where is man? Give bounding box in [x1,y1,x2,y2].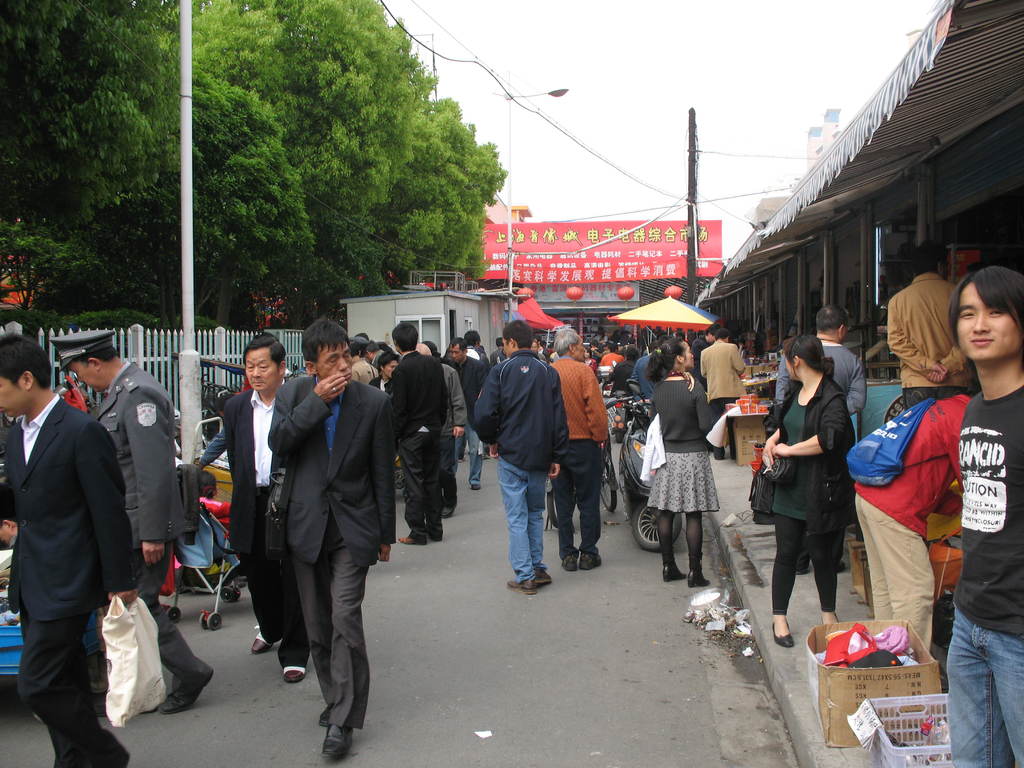
[633,341,673,399].
